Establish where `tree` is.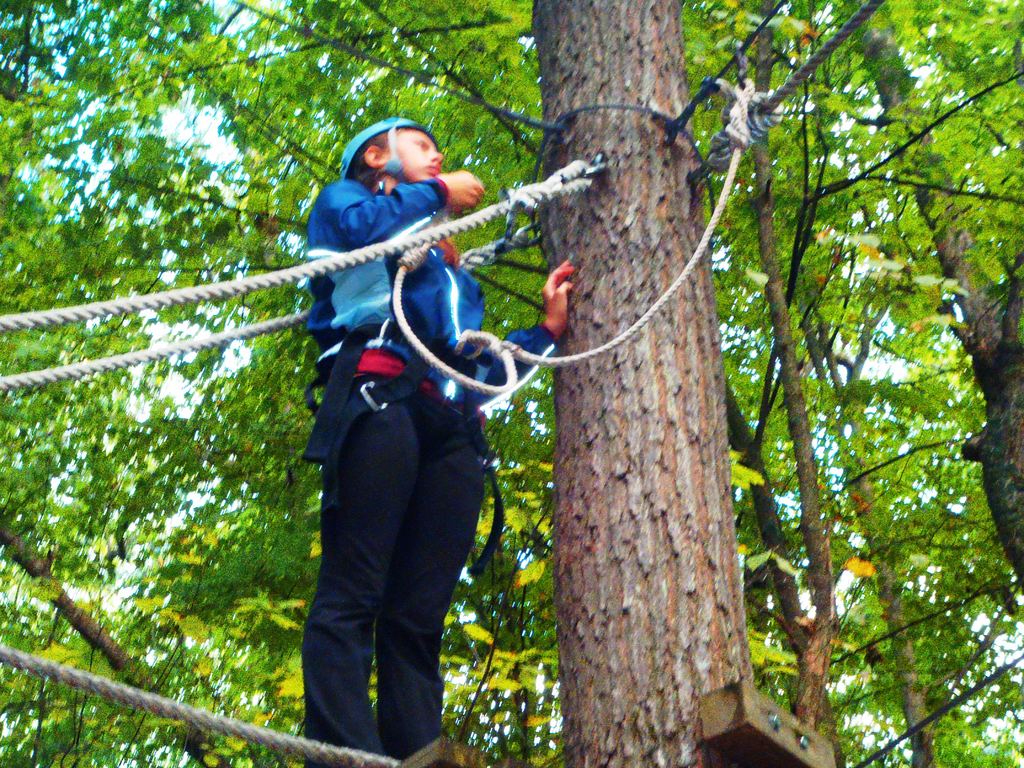
Established at crop(0, 0, 973, 767).
